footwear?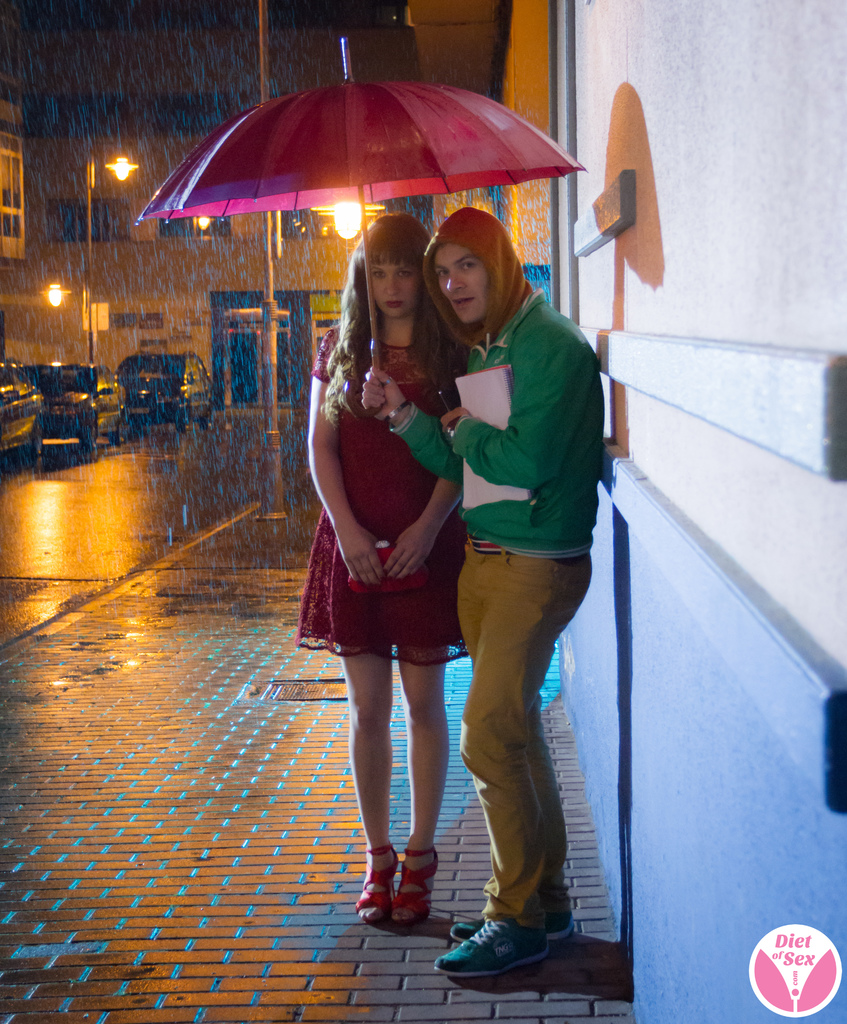
<bbox>392, 845, 444, 929</bbox>
